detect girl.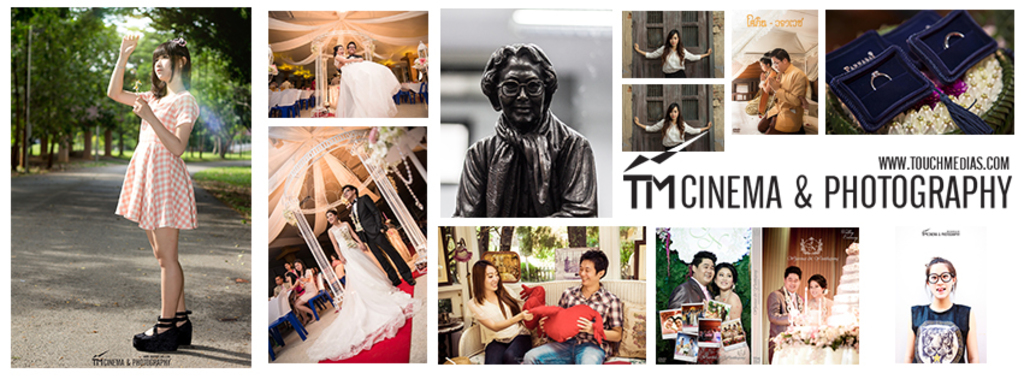
Detected at 789/271/857/372.
